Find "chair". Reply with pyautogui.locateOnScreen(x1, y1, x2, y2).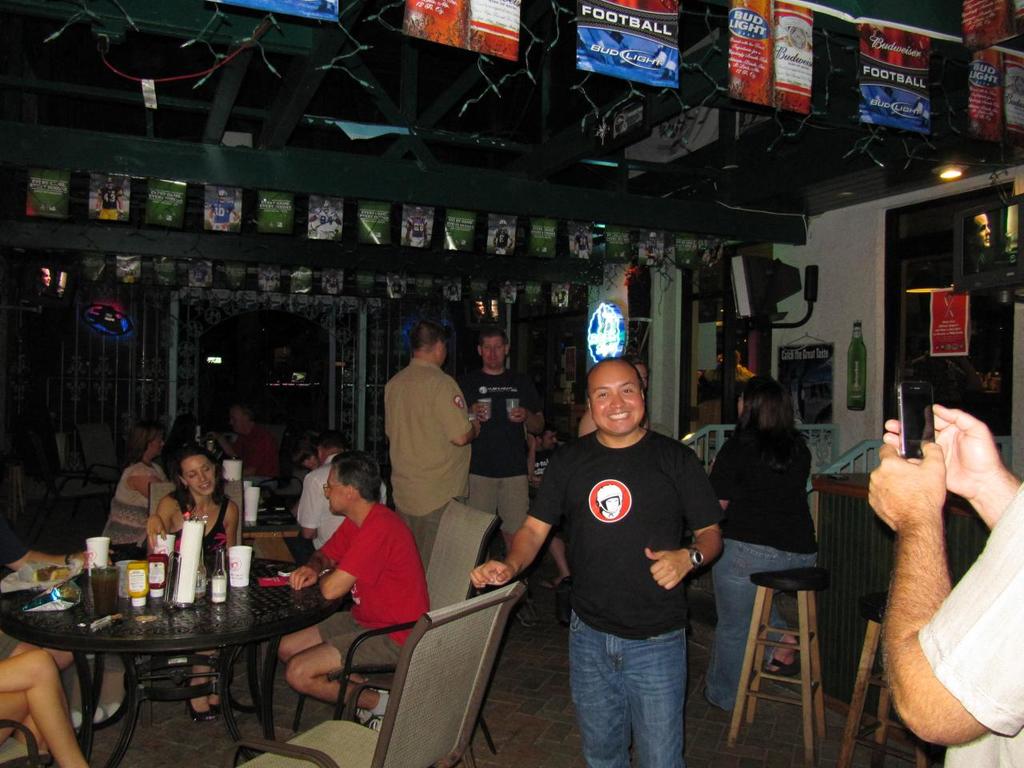
pyautogui.locateOnScreen(293, 495, 503, 761).
